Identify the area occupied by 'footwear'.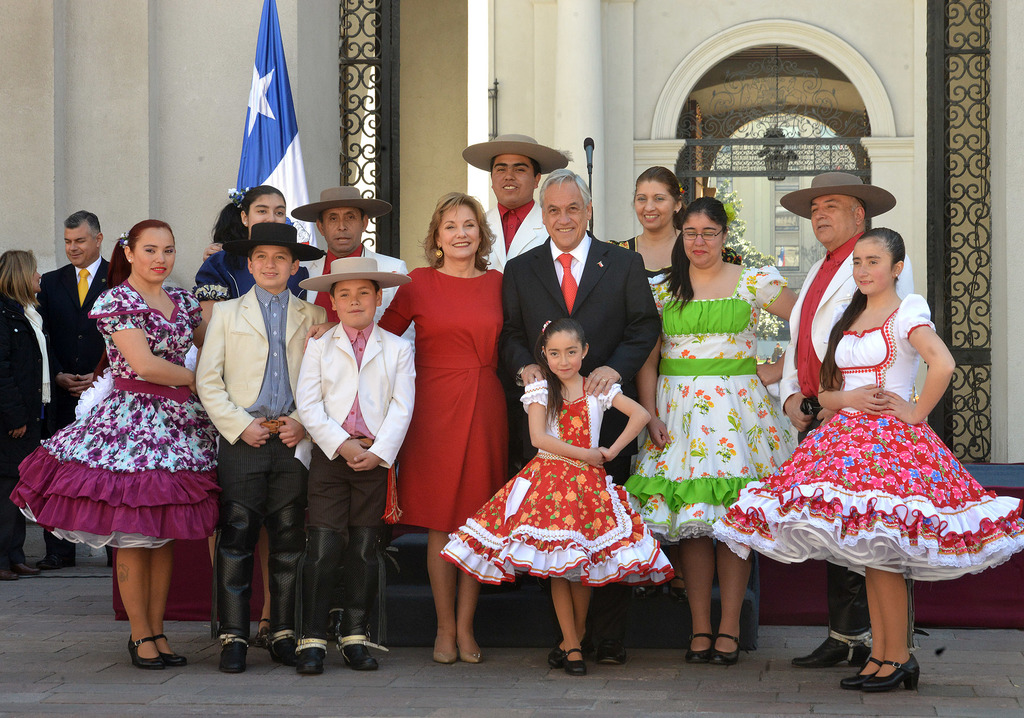
Area: pyautogui.locateOnScreen(859, 652, 924, 696).
